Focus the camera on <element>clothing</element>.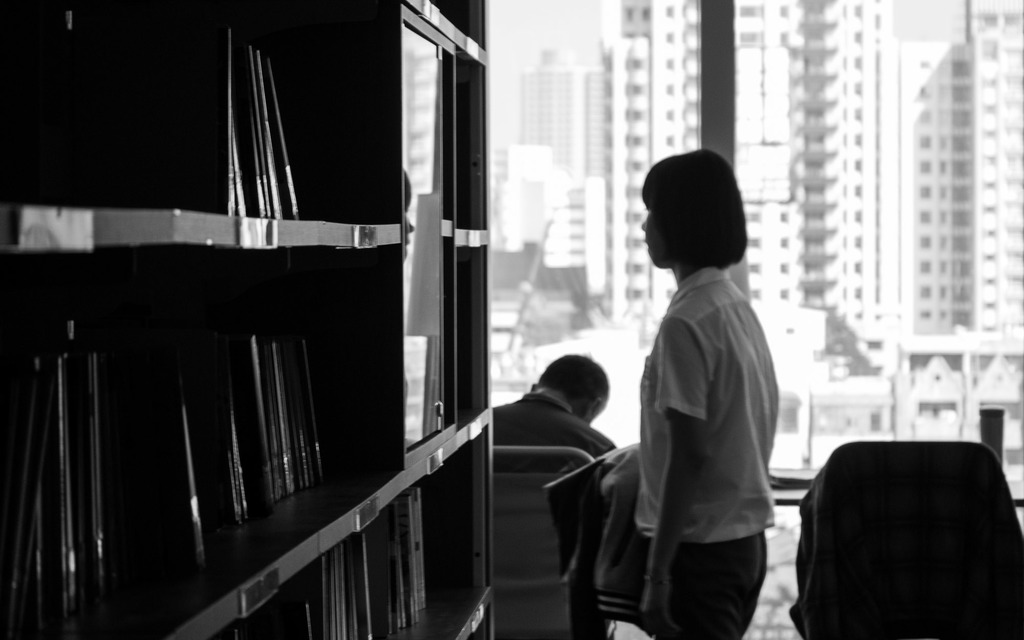
Focus region: pyautogui.locateOnScreen(609, 203, 796, 631).
